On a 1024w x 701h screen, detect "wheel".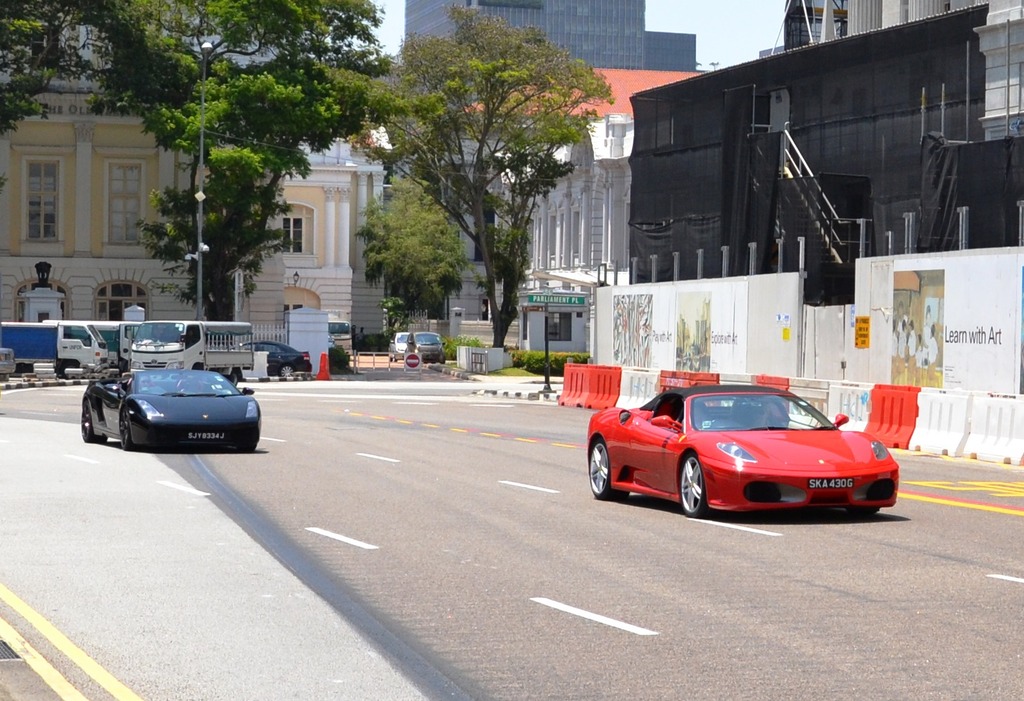
(81,400,105,443).
